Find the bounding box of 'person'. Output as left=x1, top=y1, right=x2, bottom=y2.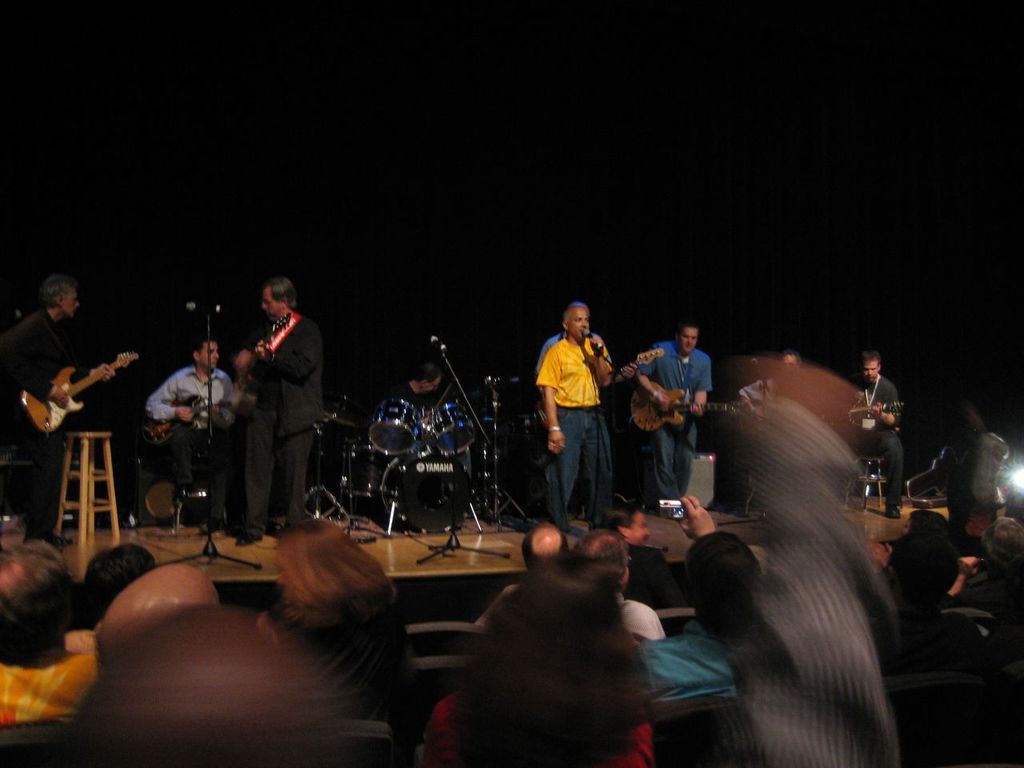
left=465, top=518, right=567, bottom=638.
